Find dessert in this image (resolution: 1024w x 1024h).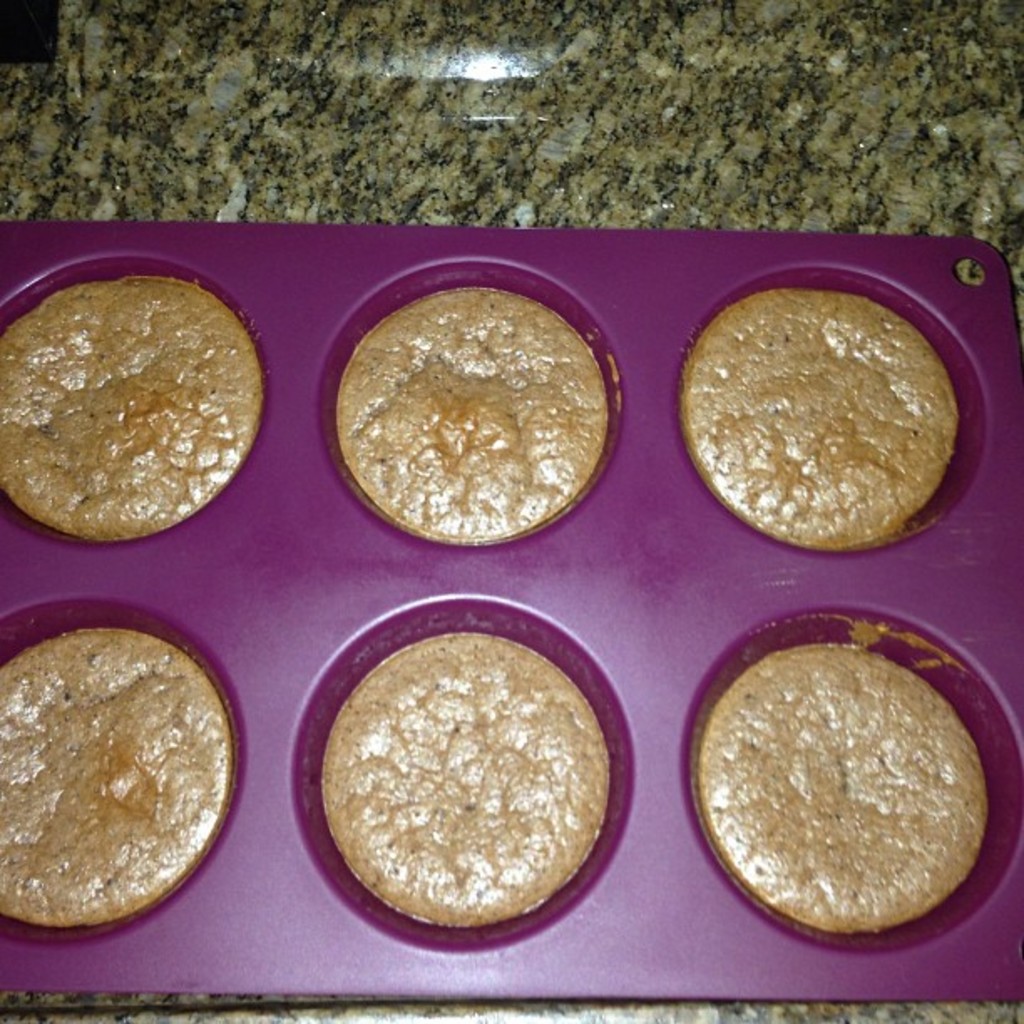
x1=708 y1=659 x2=986 y2=927.
